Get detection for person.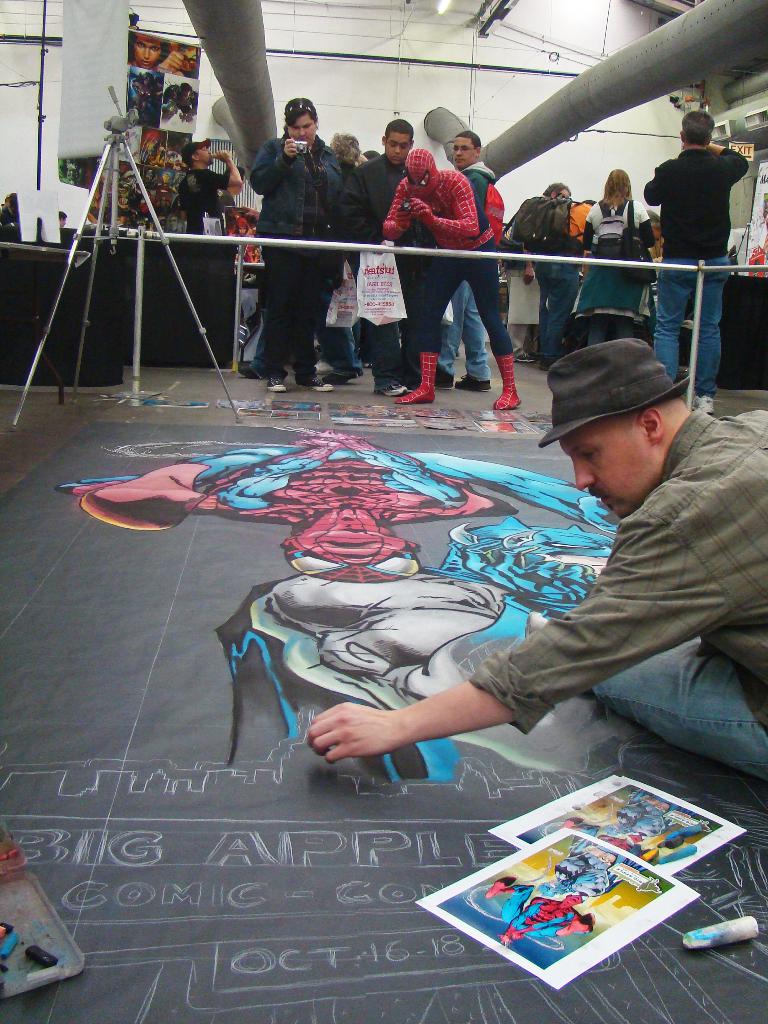
Detection: [534, 202, 594, 371].
